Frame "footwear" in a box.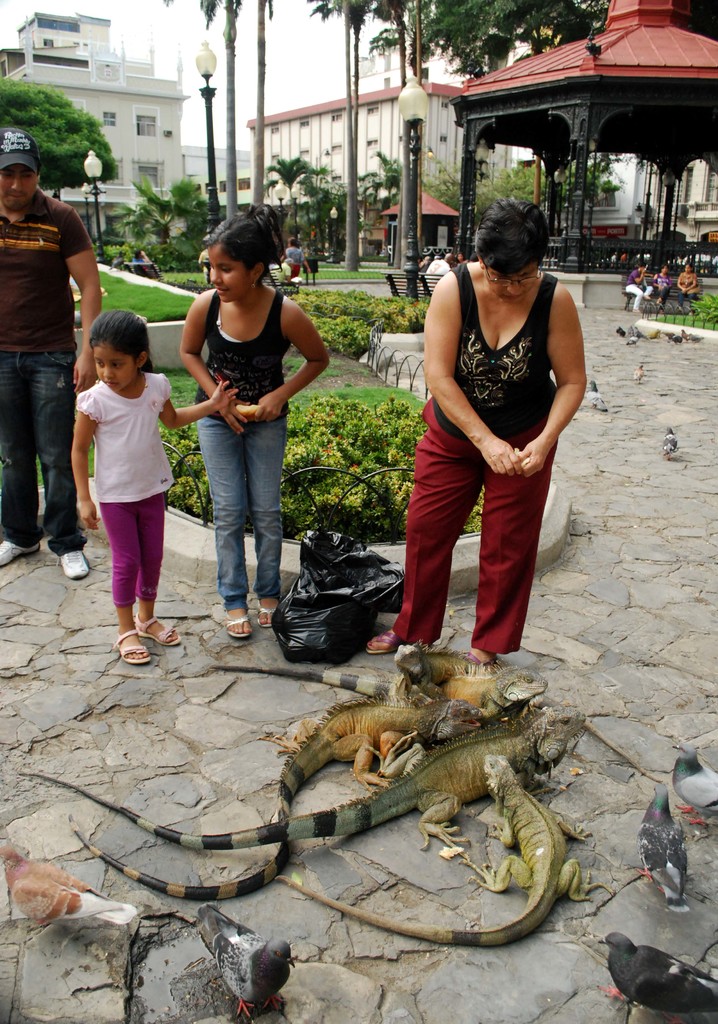
x1=133, y1=609, x2=184, y2=646.
